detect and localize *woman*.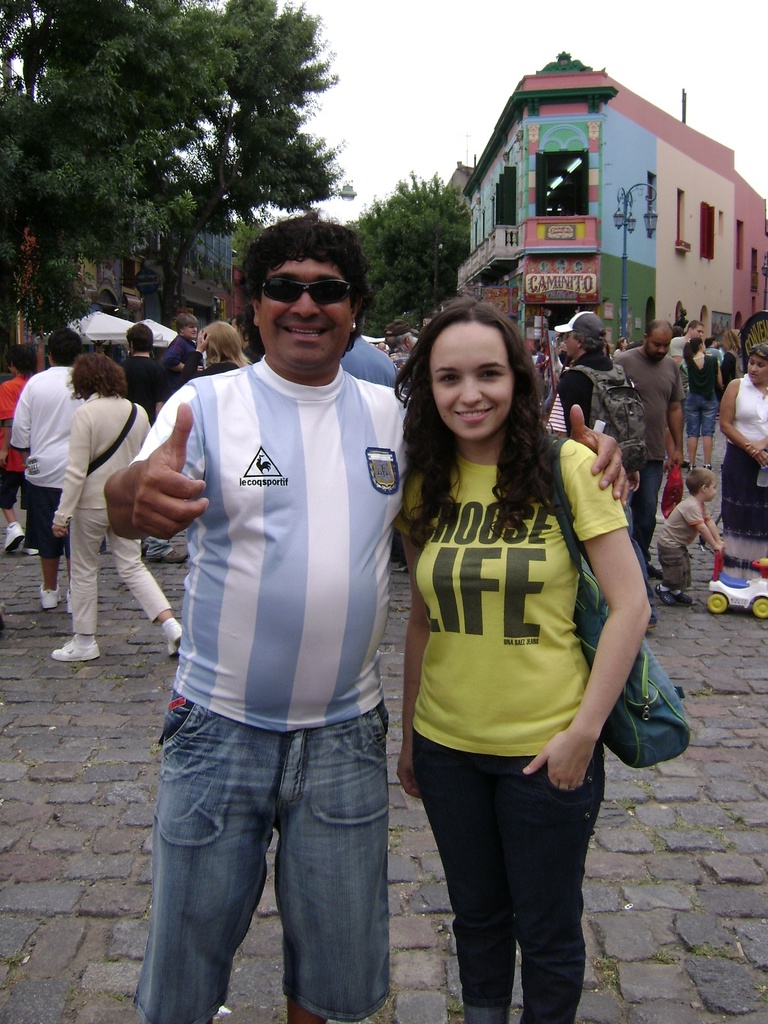
Localized at x1=686 y1=328 x2=737 y2=473.
